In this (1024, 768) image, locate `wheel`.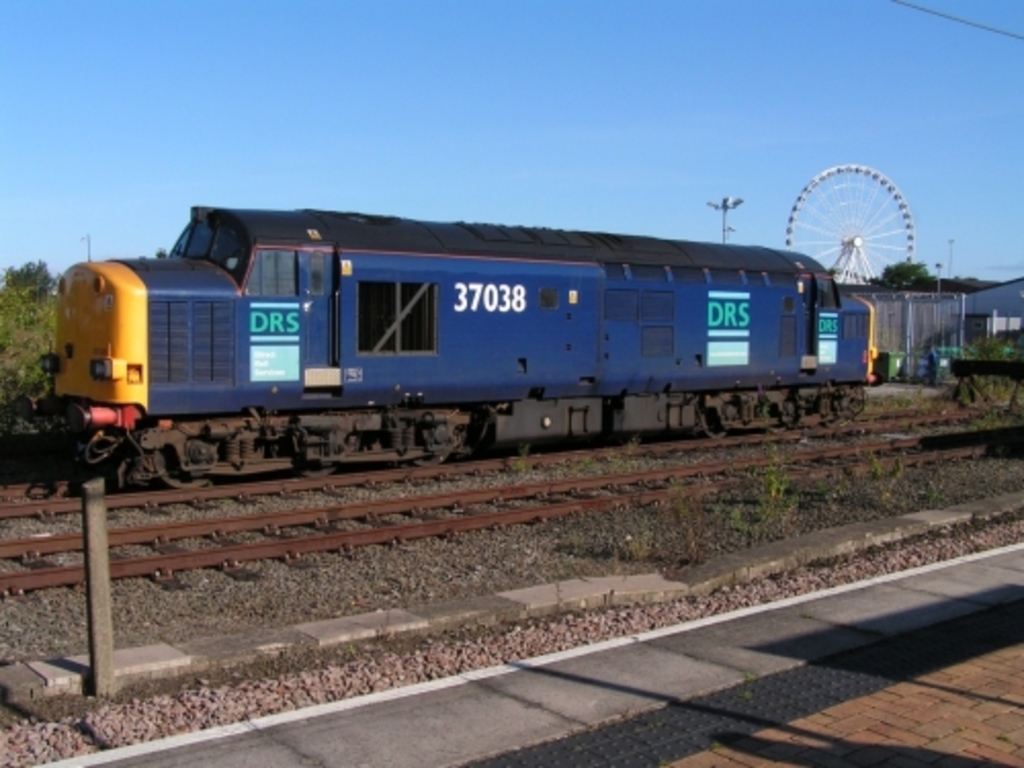
Bounding box: <region>698, 406, 725, 436</region>.
